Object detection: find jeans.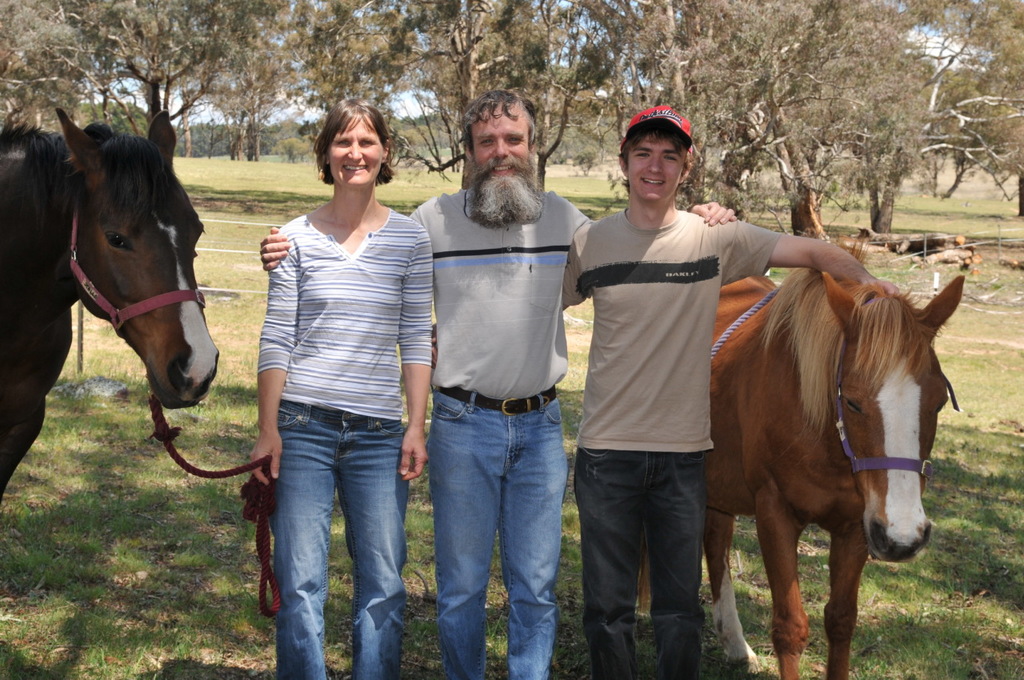
locate(424, 393, 564, 679).
